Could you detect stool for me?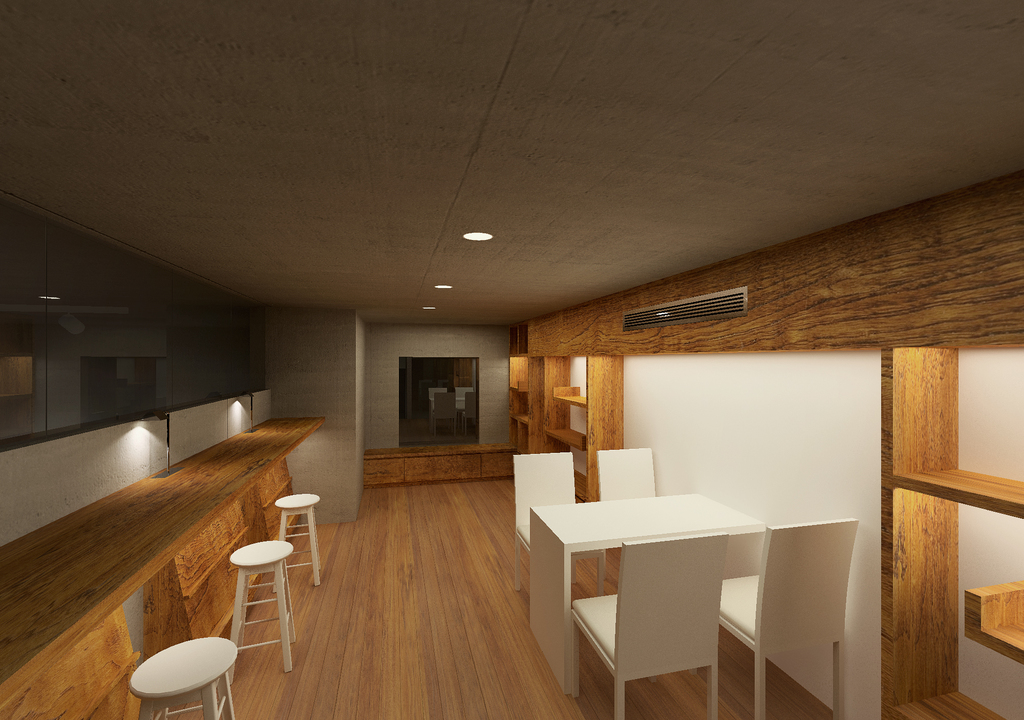
Detection result: [230, 538, 299, 673].
